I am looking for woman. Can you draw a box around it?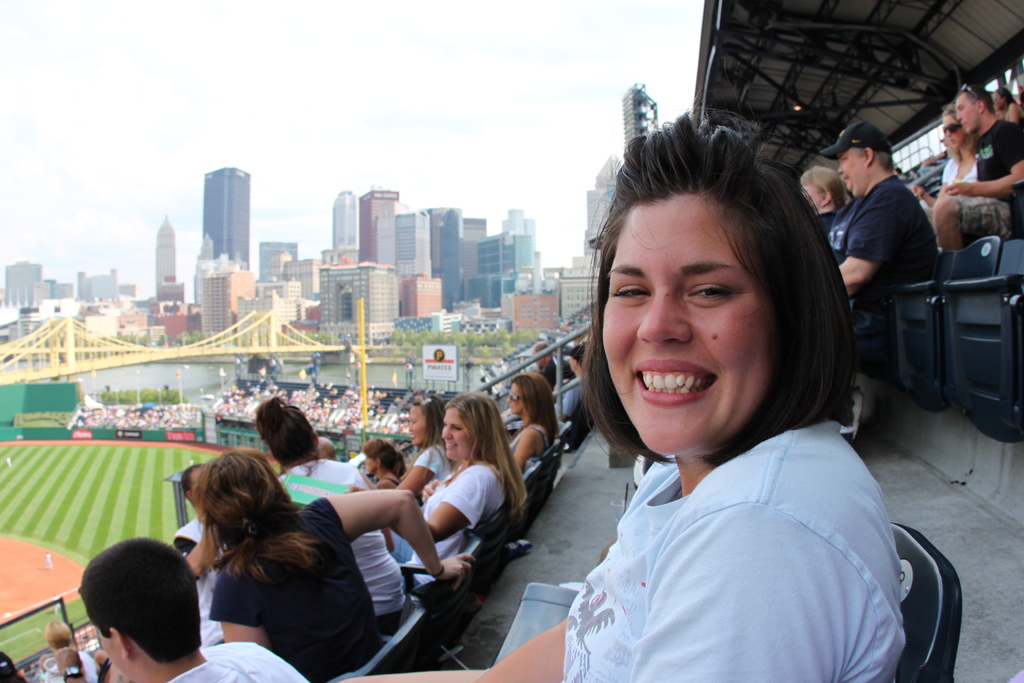
Sure, the bounding box is [388, 390, 526, 588].
